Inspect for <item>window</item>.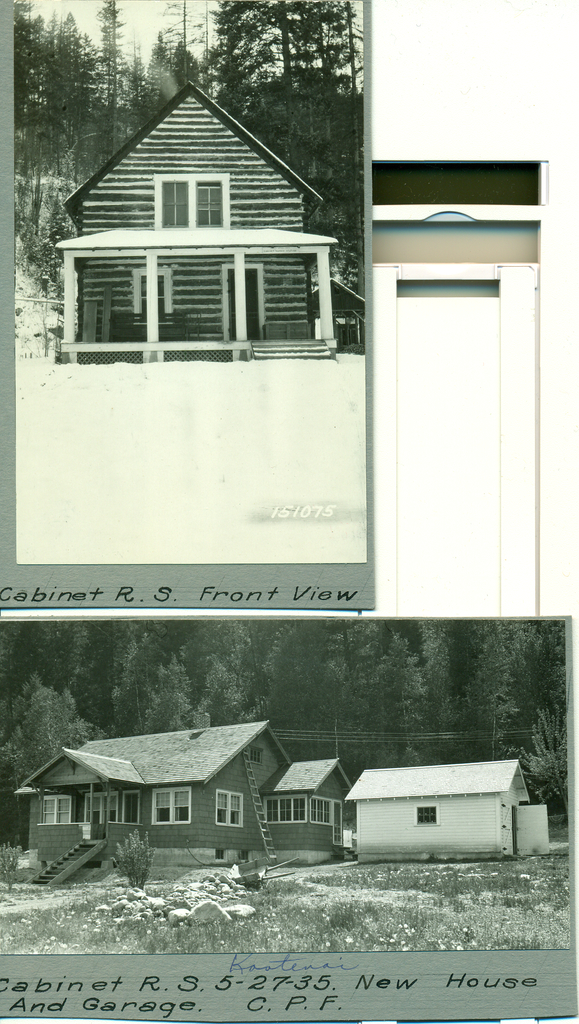
Inspection: {"left": 223, "top": 267, "right": 266, "bottom": 337}.
